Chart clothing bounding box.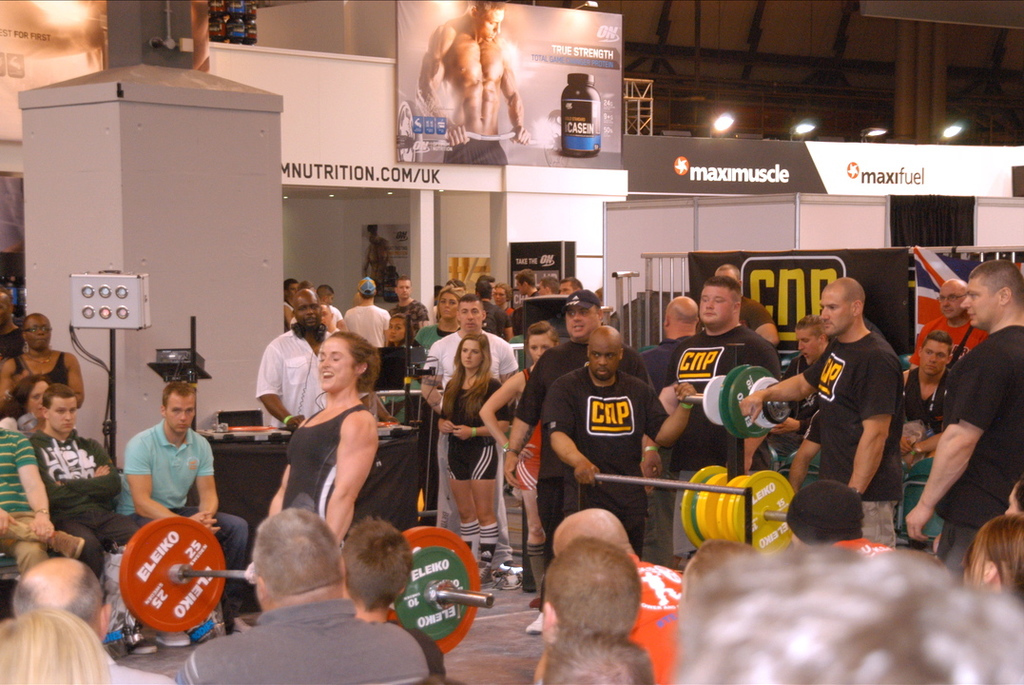
Charted: <region>177, 599, 424, 684</region>.
